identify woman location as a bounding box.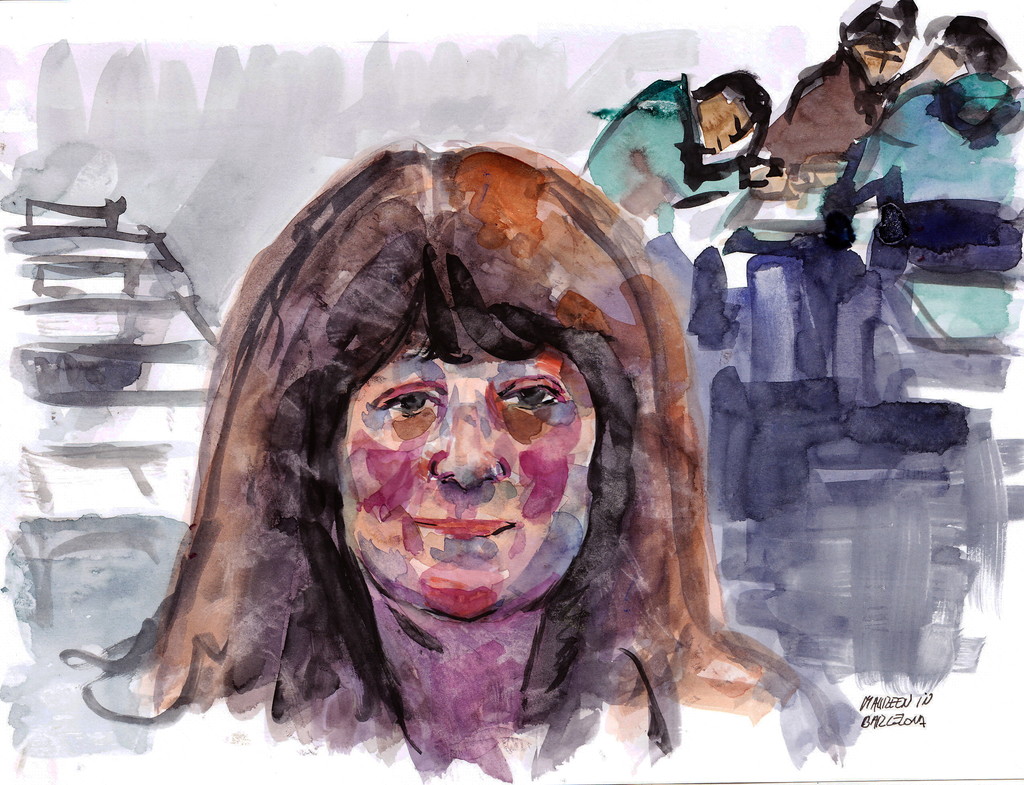
845, 9, 1023, 335.
